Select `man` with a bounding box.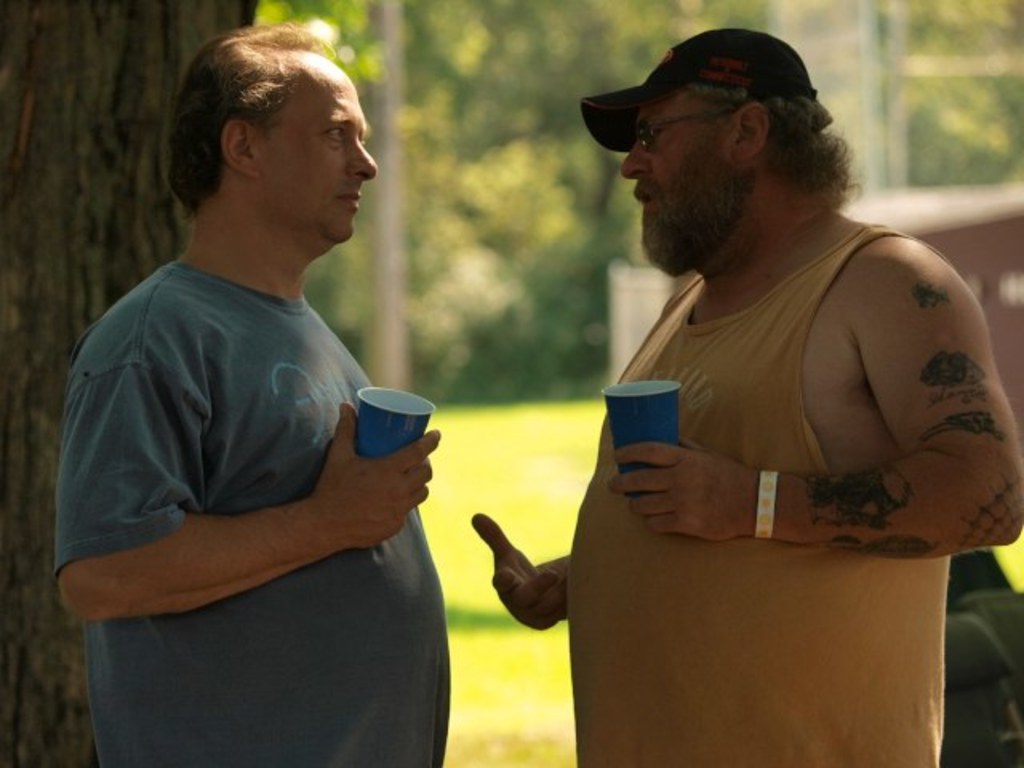
54,16,448,766.
